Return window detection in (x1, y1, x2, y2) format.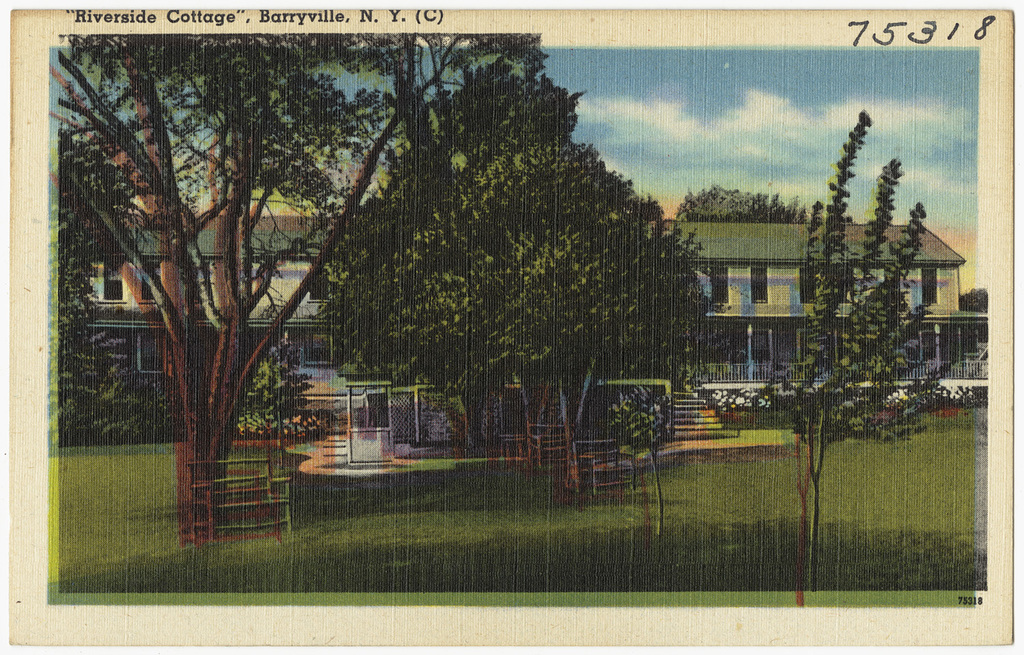
(309, 269, 335, 302).
